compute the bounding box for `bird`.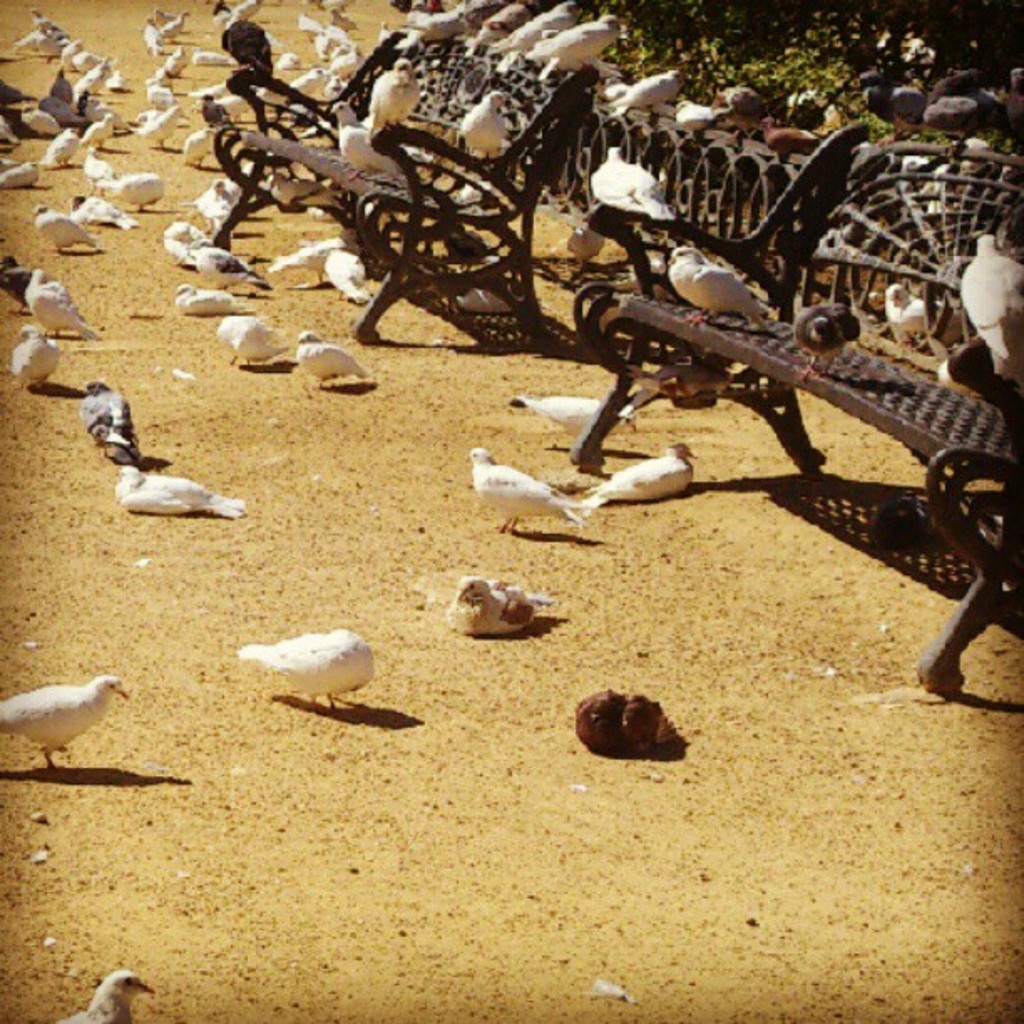
<box>664,241,780,336</box>.
